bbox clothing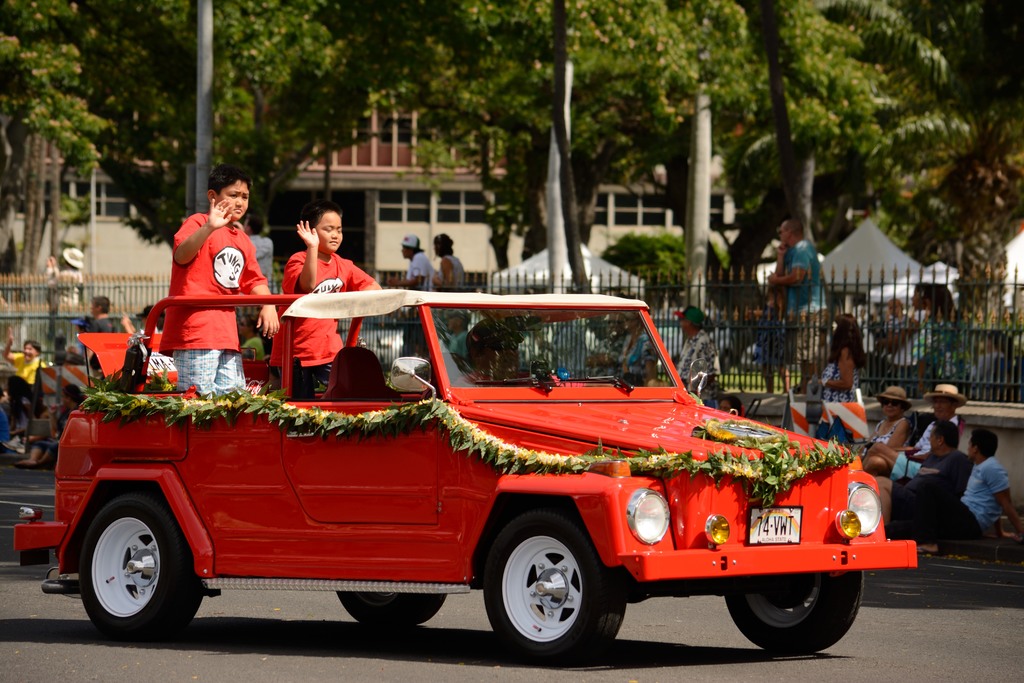
x1=0, y1=404, x2=22, y2=452
